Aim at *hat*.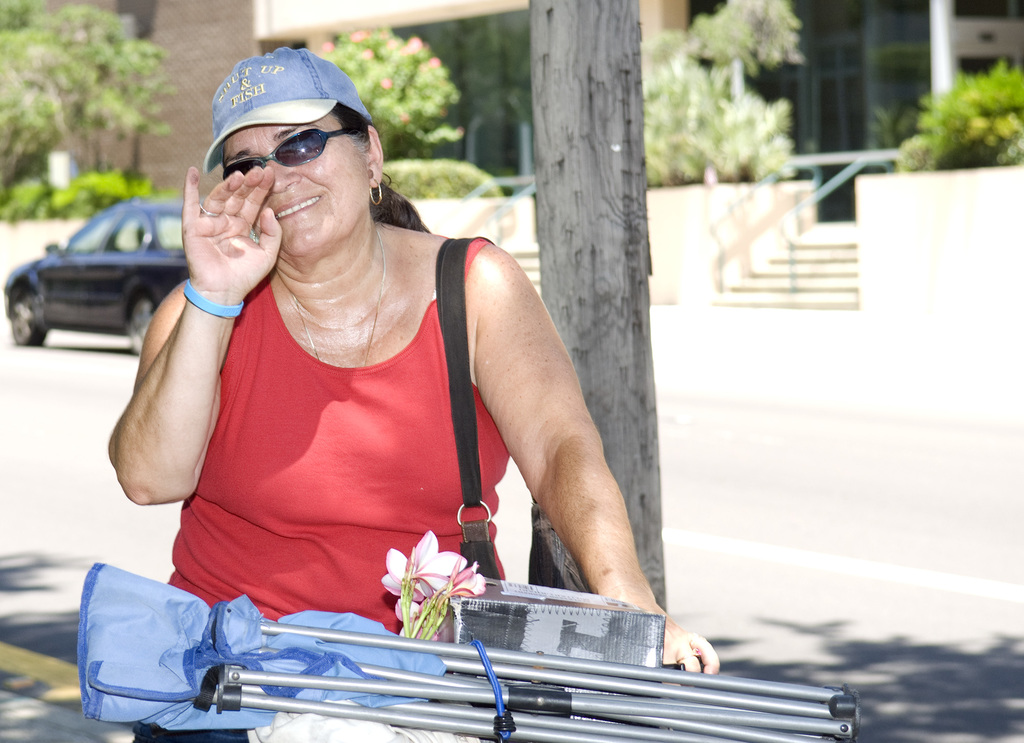
Aimed at 207:51:378:178.
